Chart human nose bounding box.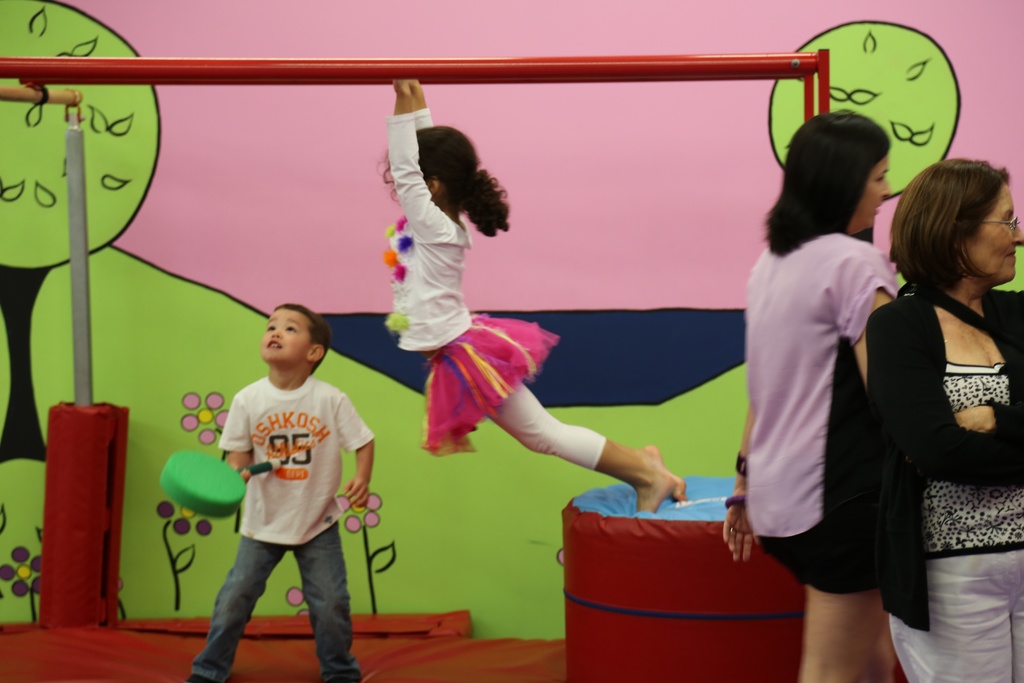
Charted: box(270, 328, 285, 340).
